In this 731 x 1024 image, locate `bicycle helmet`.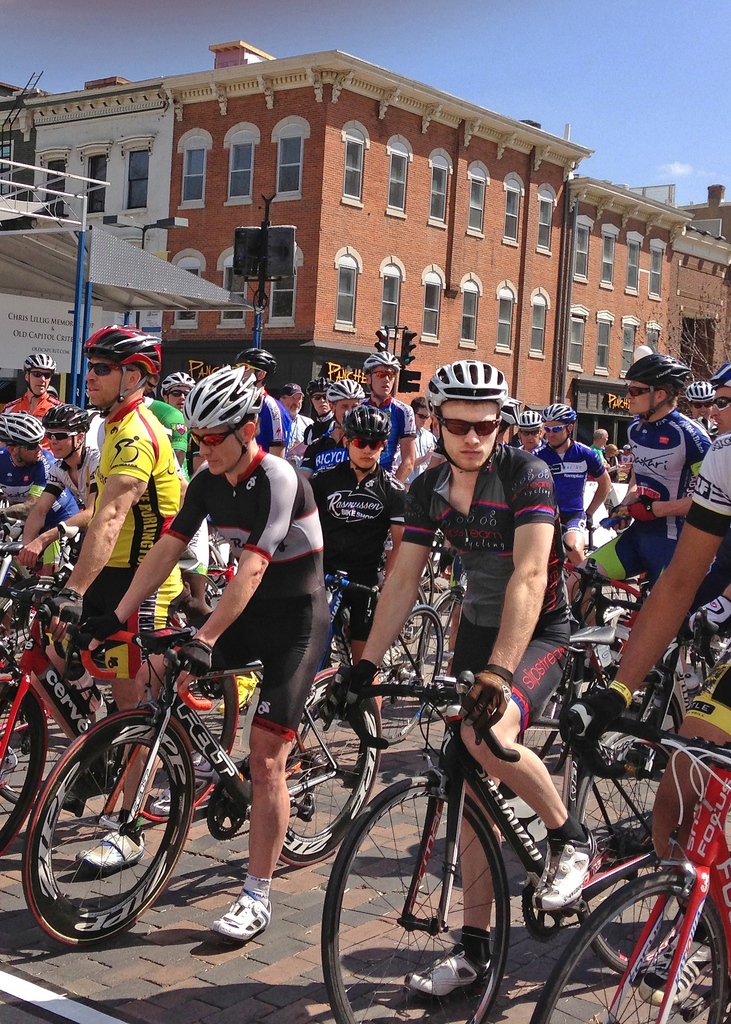
Bounding box: box=[158, 369, 191, 386].
